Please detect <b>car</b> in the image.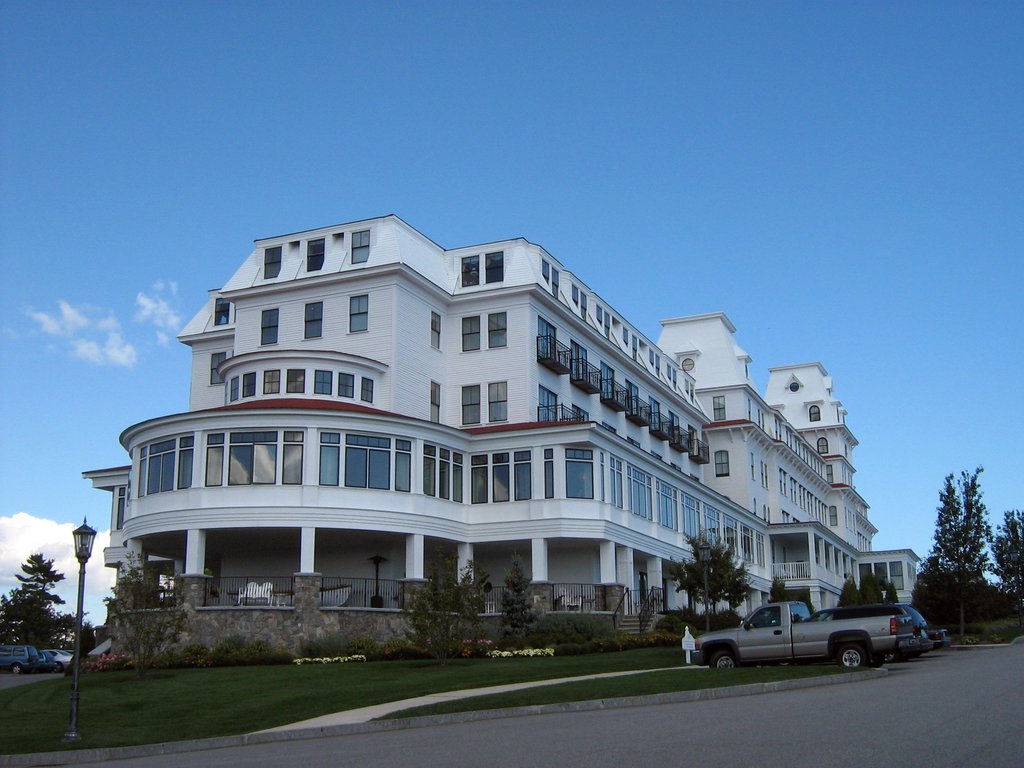
{"left": 691, "top": 604, "right": 933, "bottom": 682}.
